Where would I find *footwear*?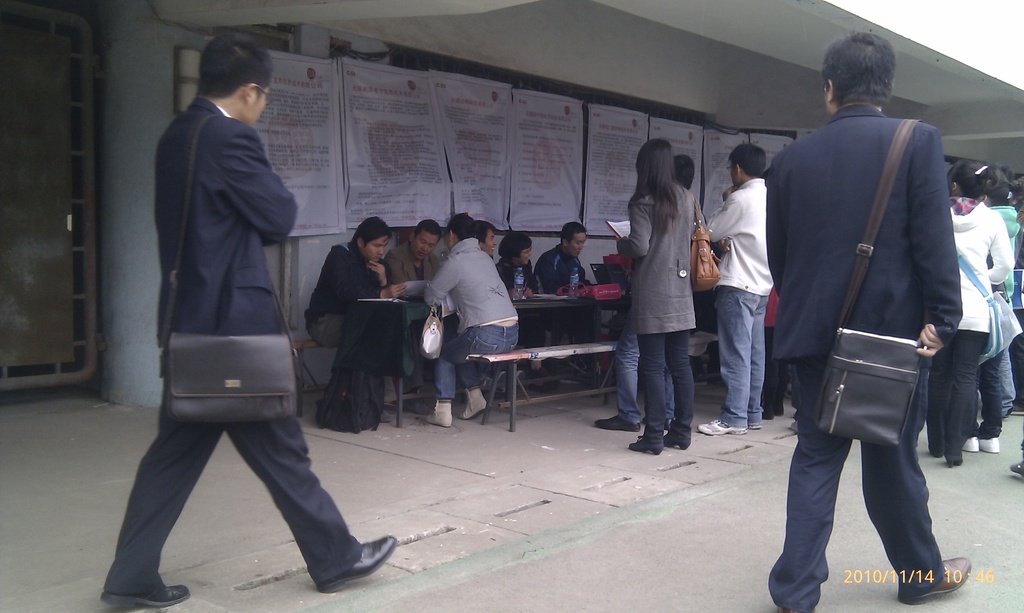
At 696, 417, 746, 436.
